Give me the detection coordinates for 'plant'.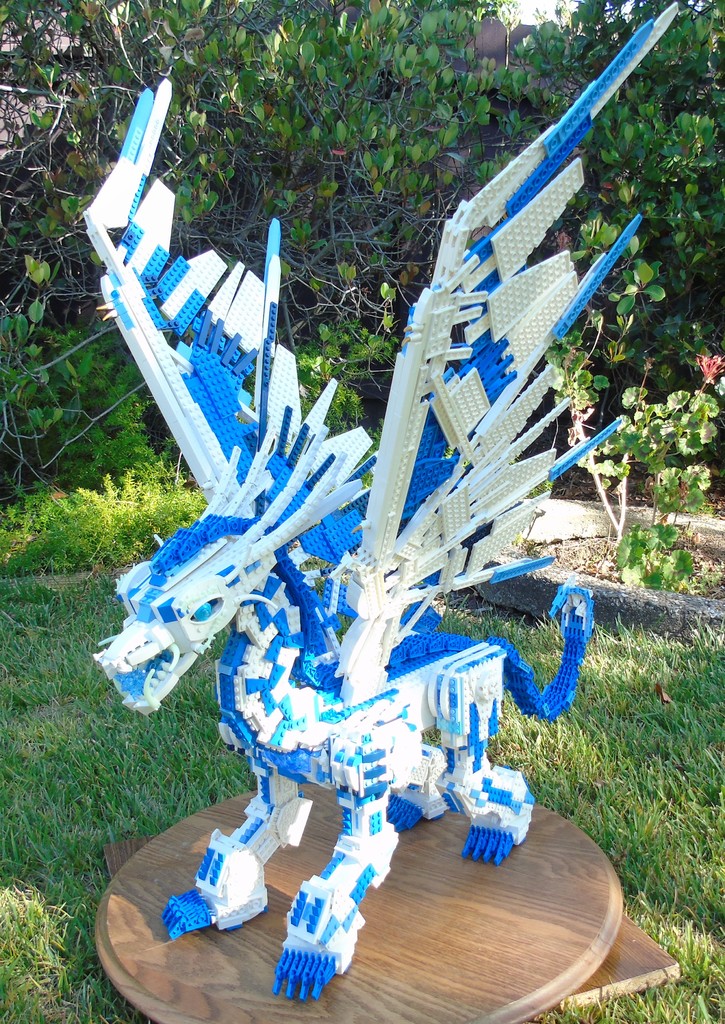
bbox=[544, 210, 724, 588].
